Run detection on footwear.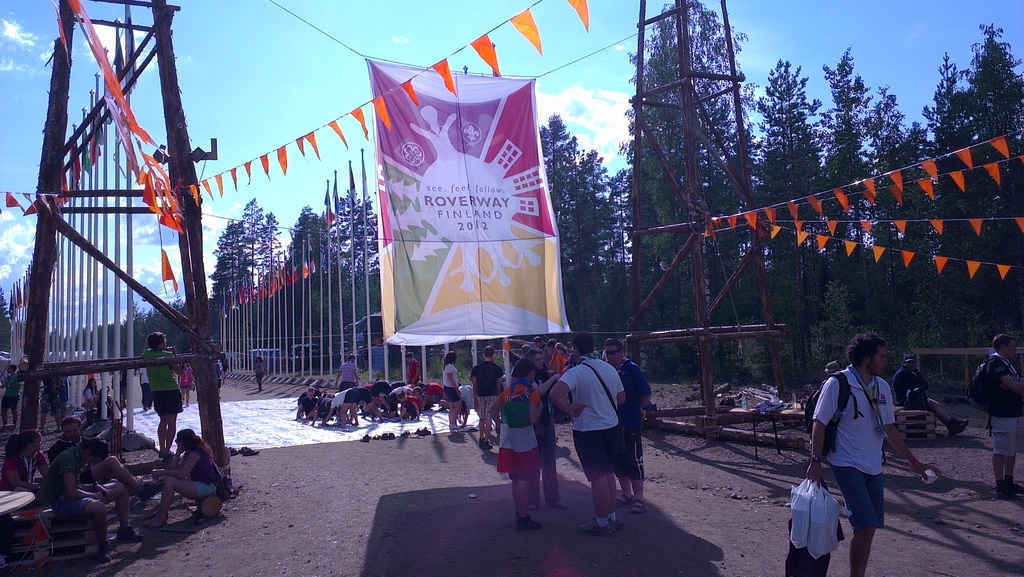
Result: (x1=619, y1=496, x2=634, y2=507).
